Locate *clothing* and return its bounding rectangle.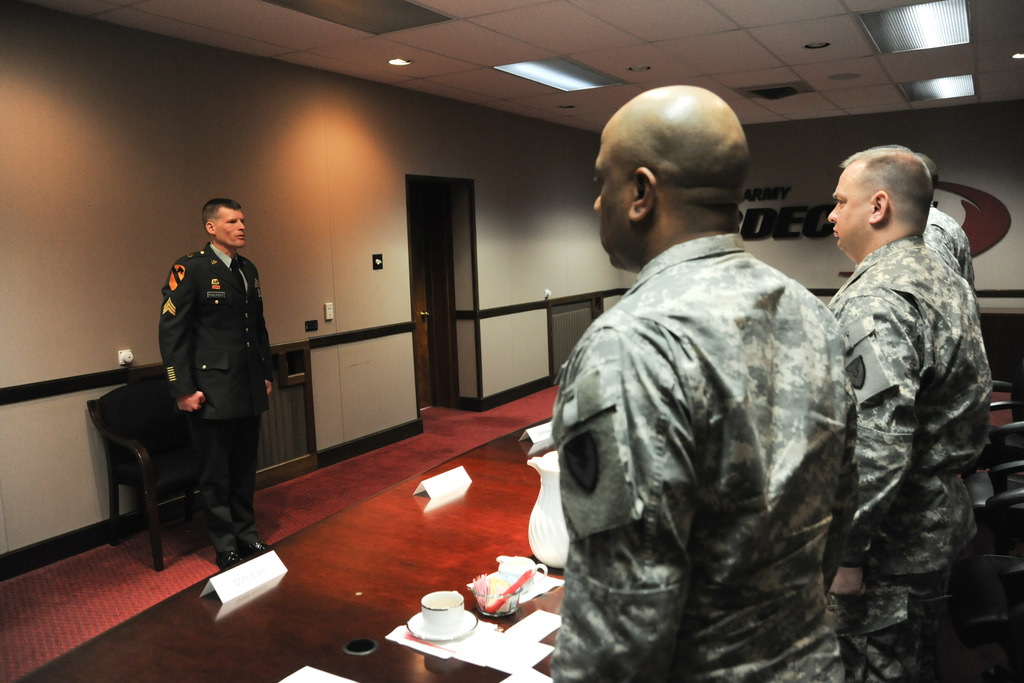
left=557, top=231, right=858, bottom=682.
